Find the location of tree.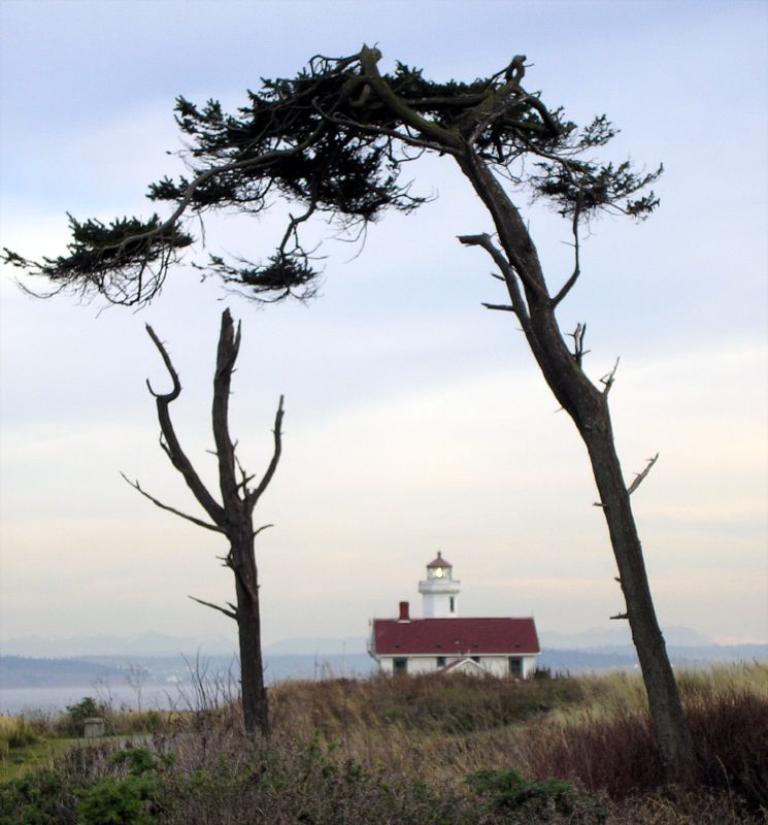
Location: 40:10:729:717.
